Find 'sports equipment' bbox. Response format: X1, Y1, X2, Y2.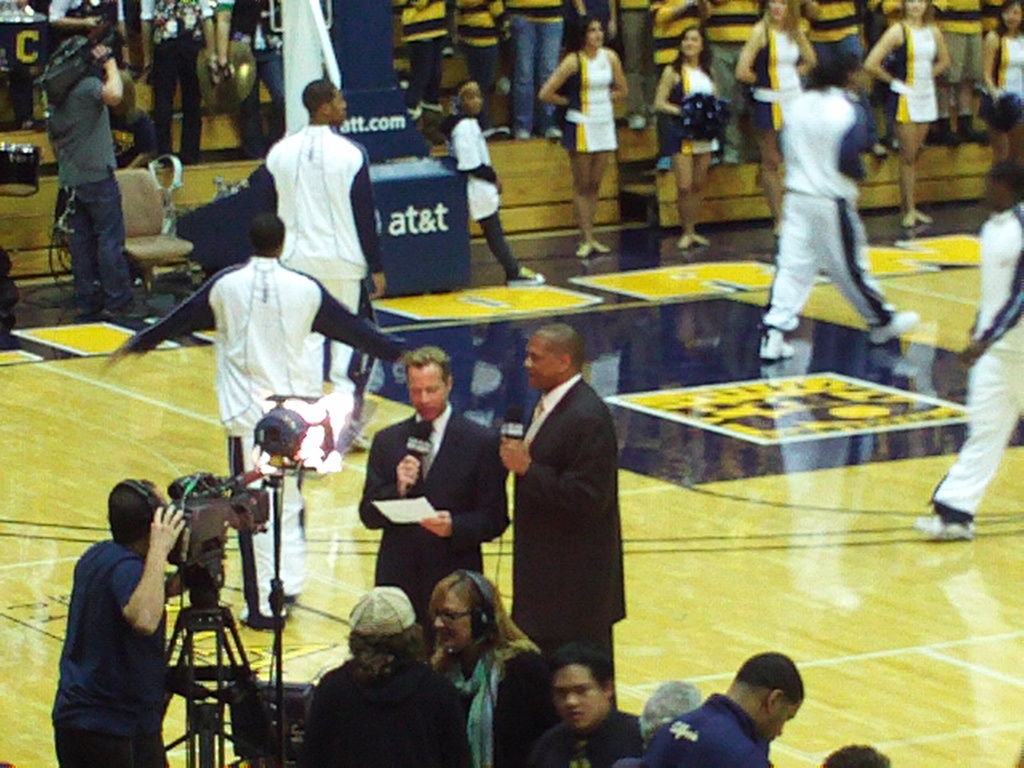
911, 513, 976, 546.
